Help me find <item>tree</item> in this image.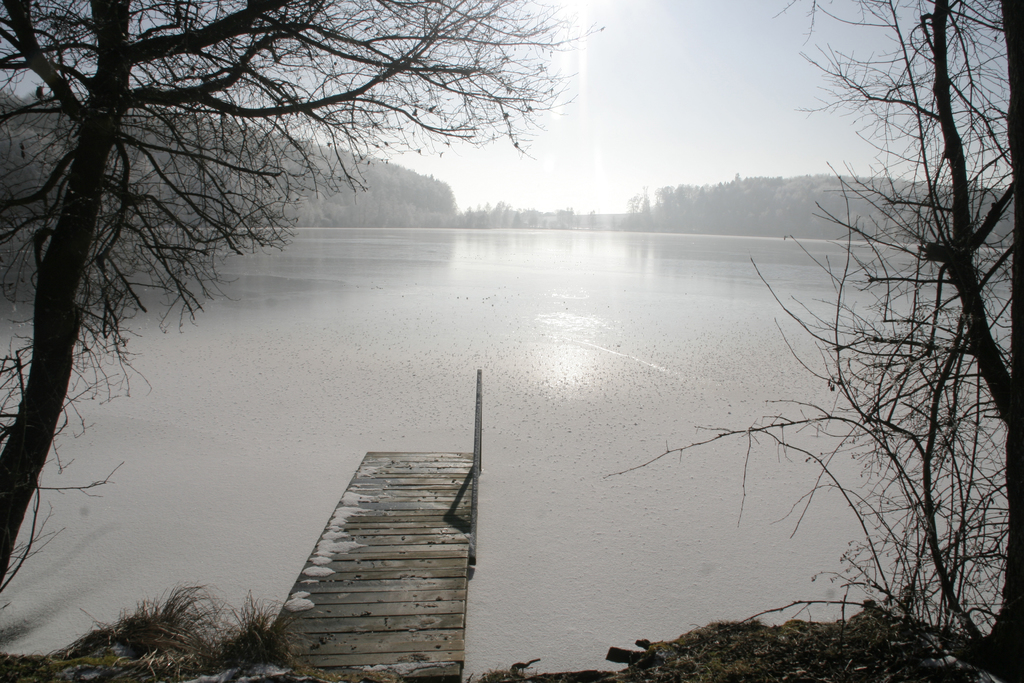
Found it: [0, 0, 609, 618].
